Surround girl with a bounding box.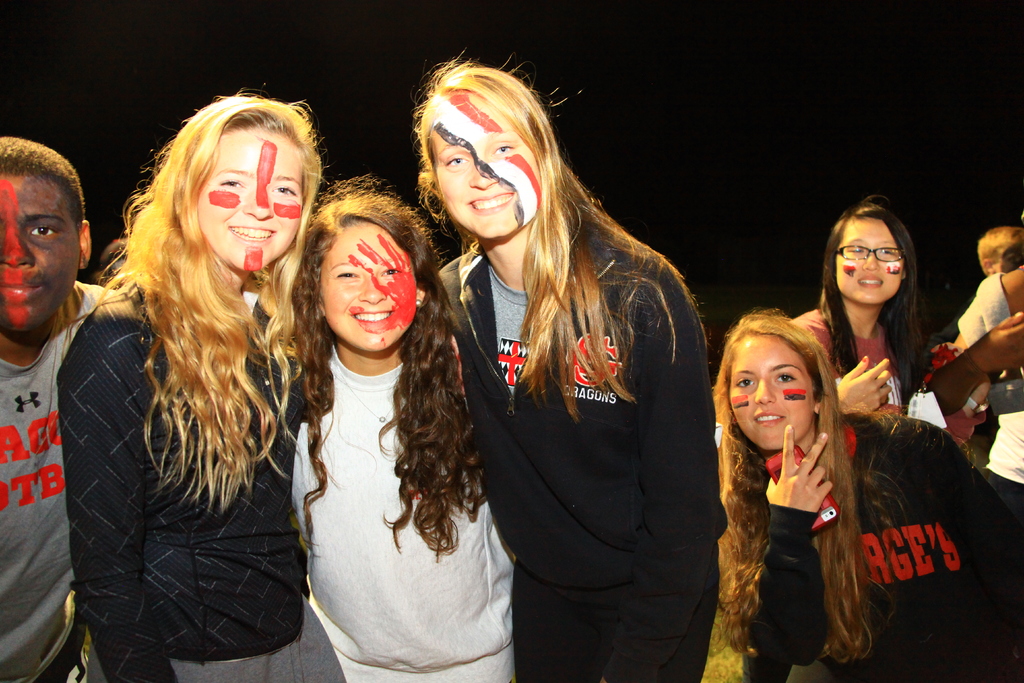
403:50:717:682.
